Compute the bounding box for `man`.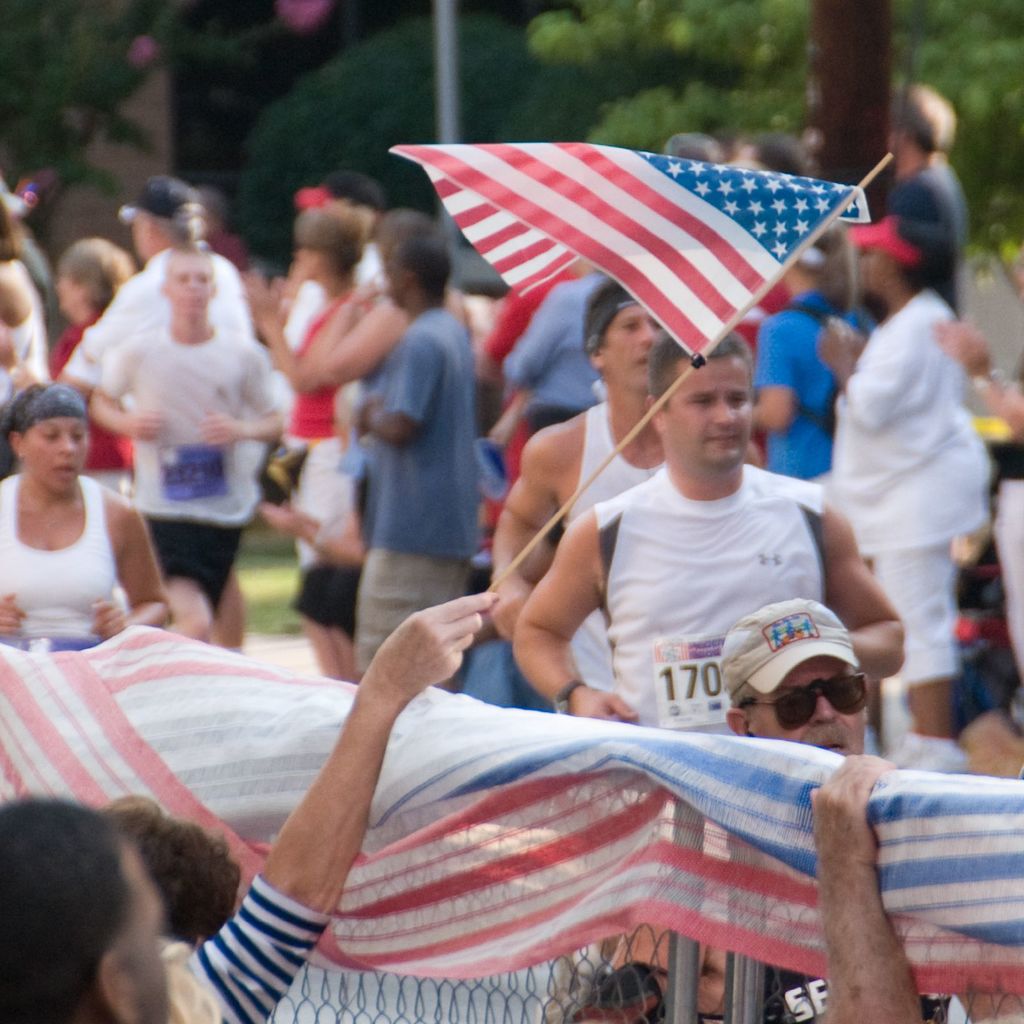
Rect(352, 232, 476, 678).
